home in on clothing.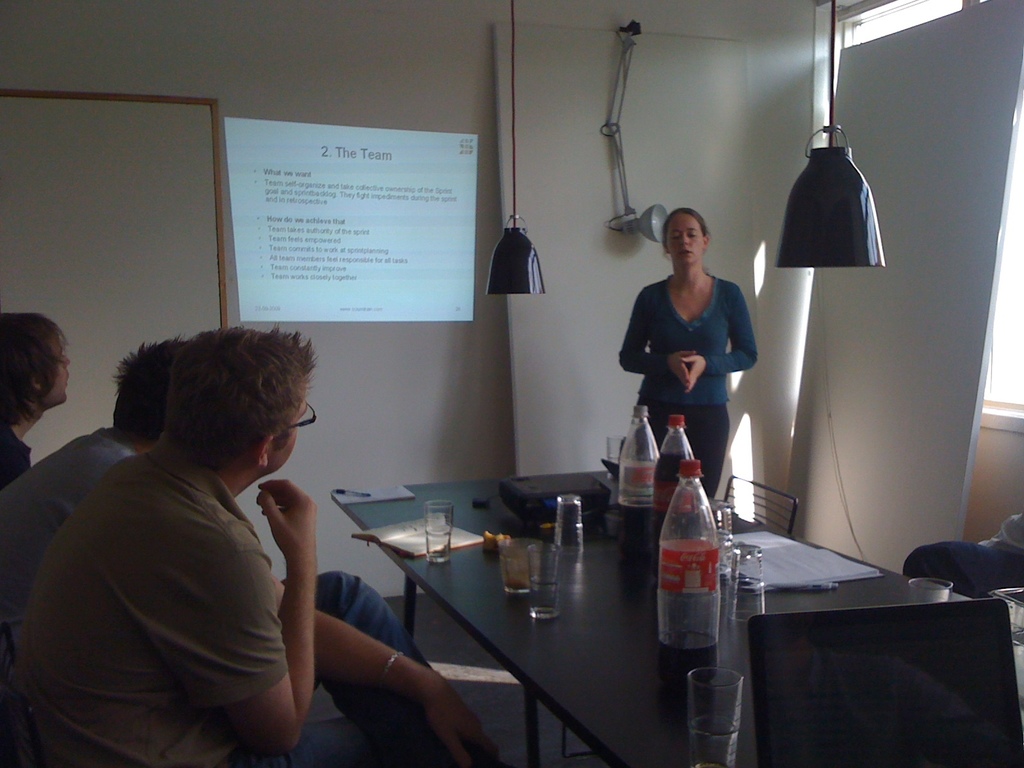
Homed in at select_region(620, 275, 759, 404).
